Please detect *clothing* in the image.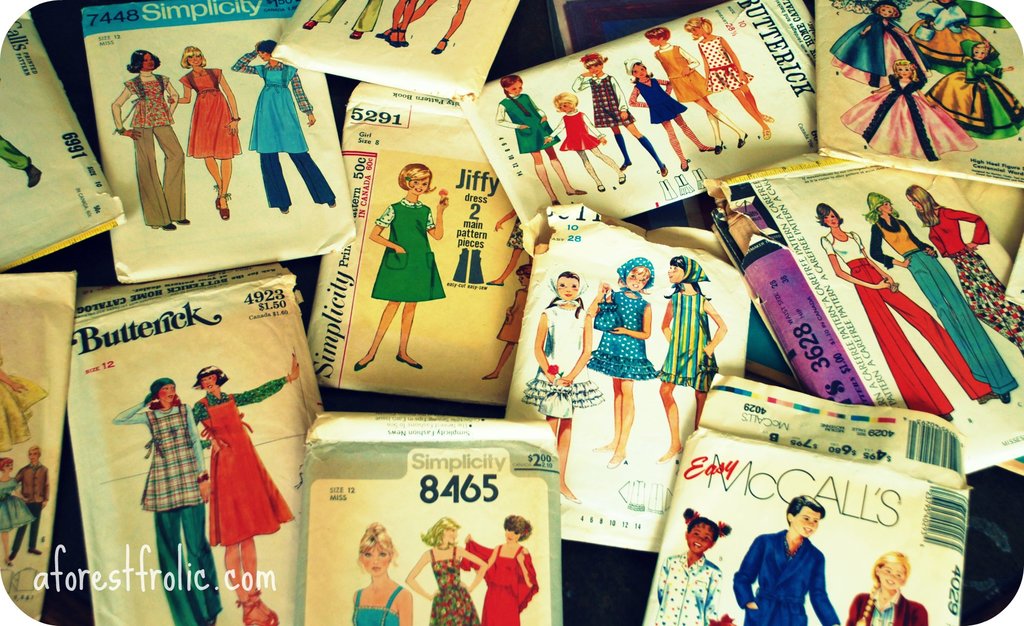
left=193, top=373, right=289, bottom=549.
